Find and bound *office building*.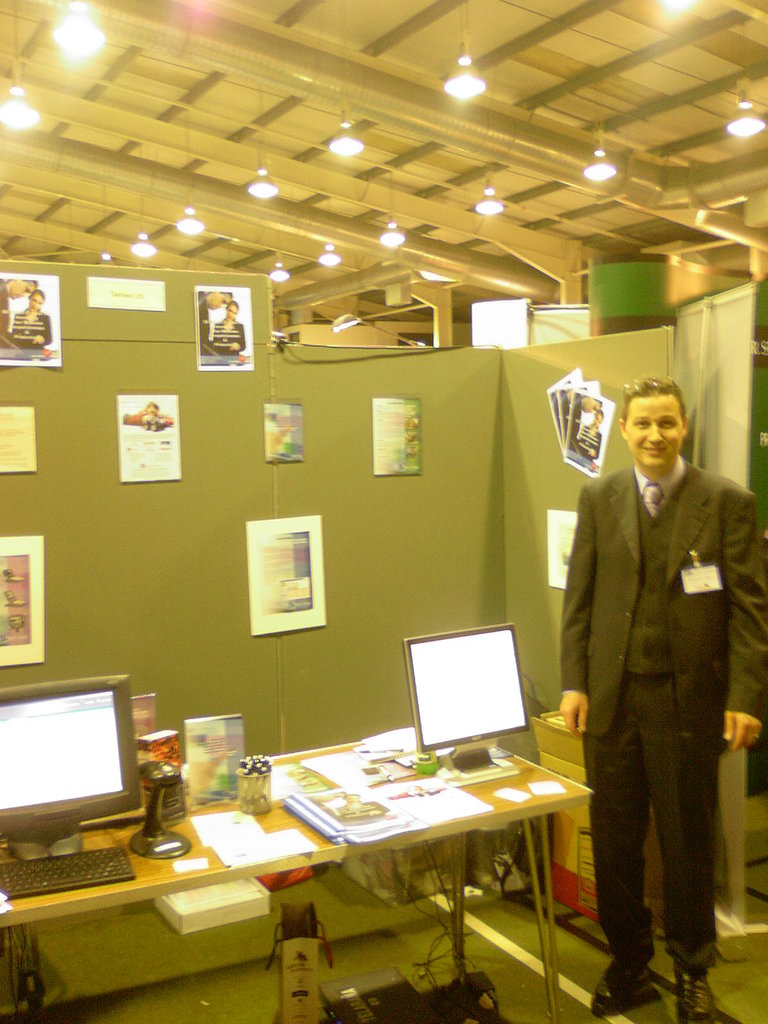
Bound: [left=36, top=35, right=765, bottom=1023].
